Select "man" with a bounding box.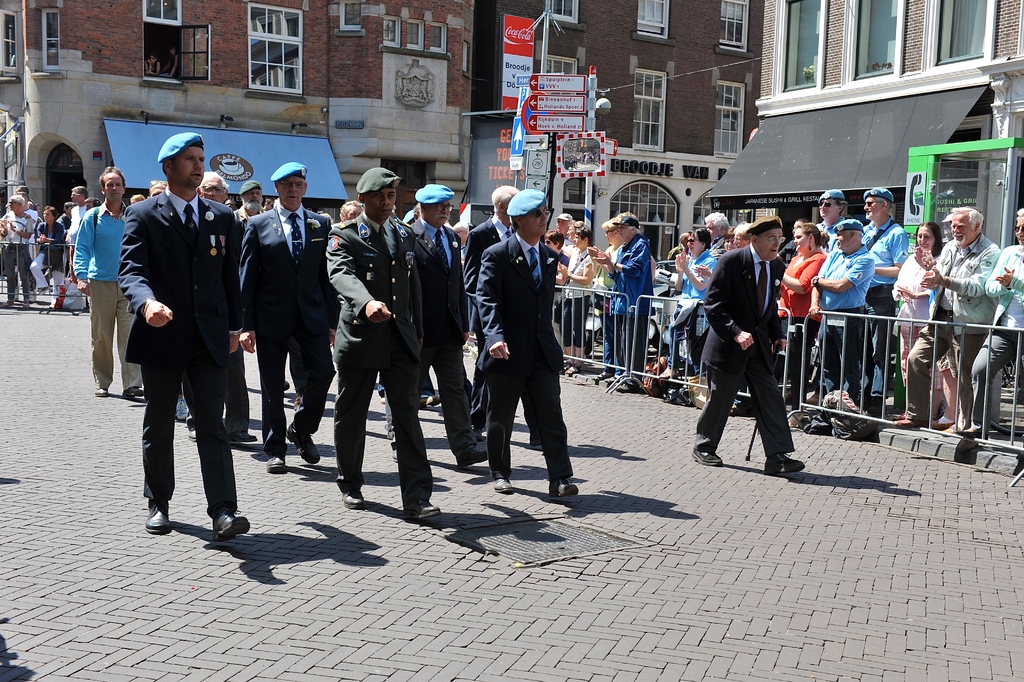
[555,214,572,372].
